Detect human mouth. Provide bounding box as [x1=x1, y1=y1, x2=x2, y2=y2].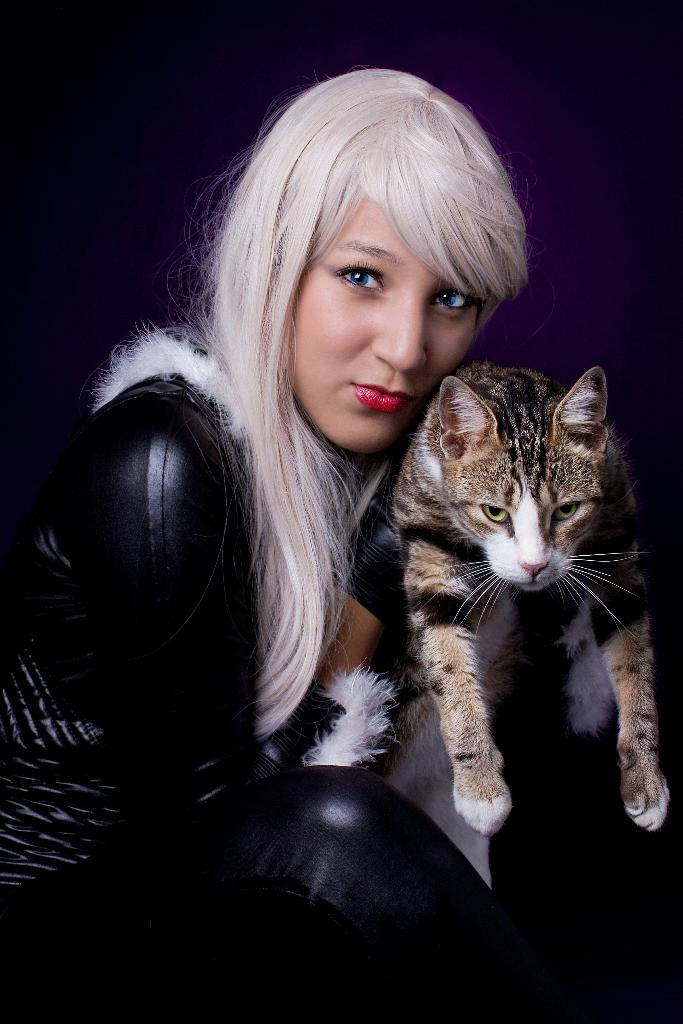
[x1=354, y1=383, x2=416, y2=412].
